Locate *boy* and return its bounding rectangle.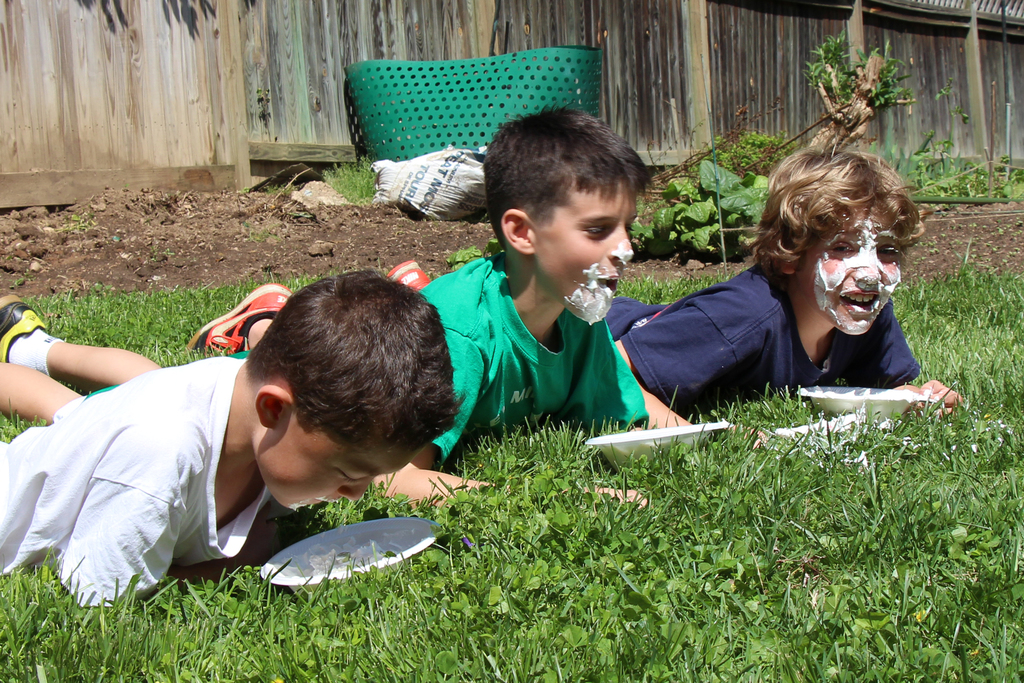
[x1=178, y1=97, x2=659, y2=498].
